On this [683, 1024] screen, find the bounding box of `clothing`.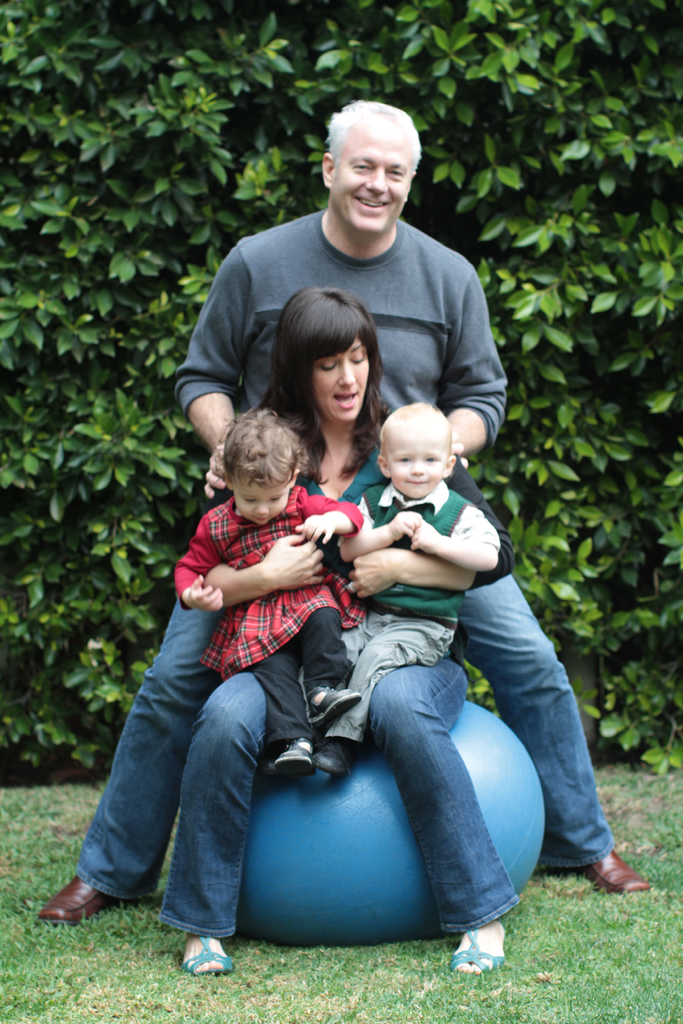
Bounding box: [left=165, top=481, right=354, bottom=744].
